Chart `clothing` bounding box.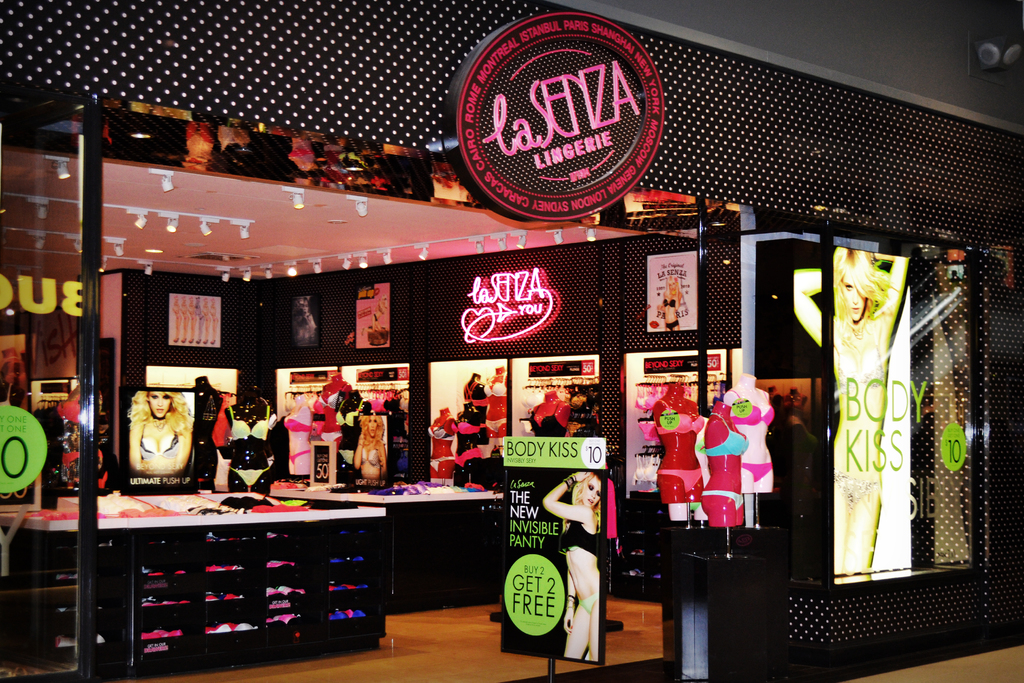
Charted: <bbox>658, 465, 705, 490</bbox>.
